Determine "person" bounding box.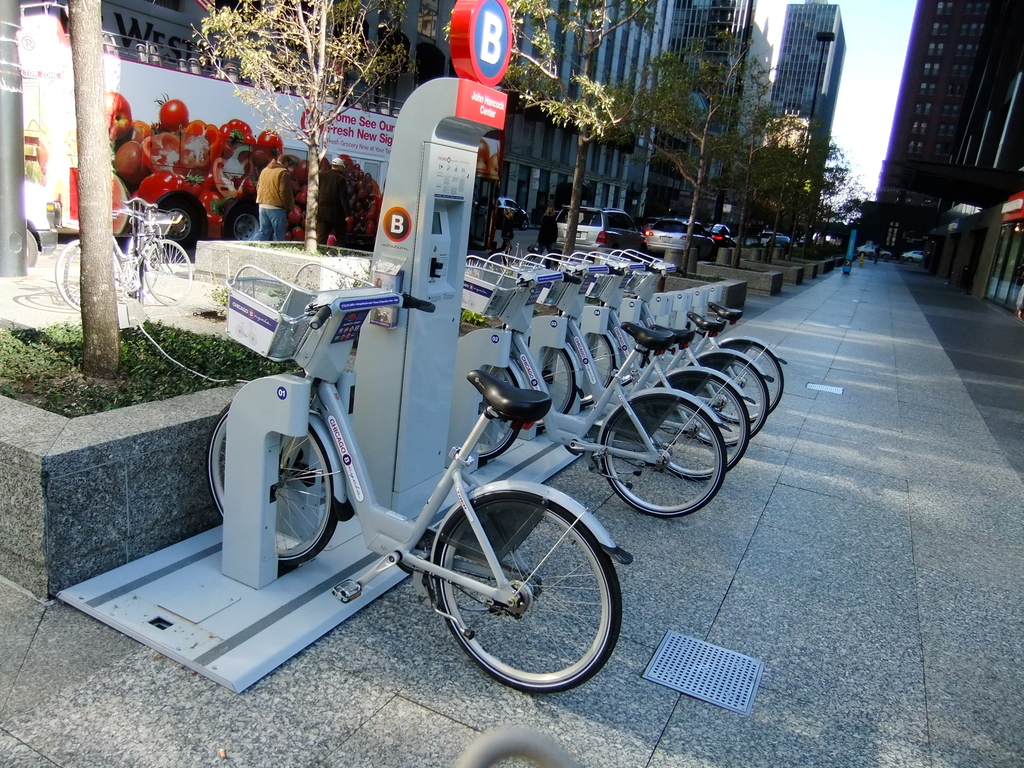
Determined: bbox(499, 208, 517, 250).
